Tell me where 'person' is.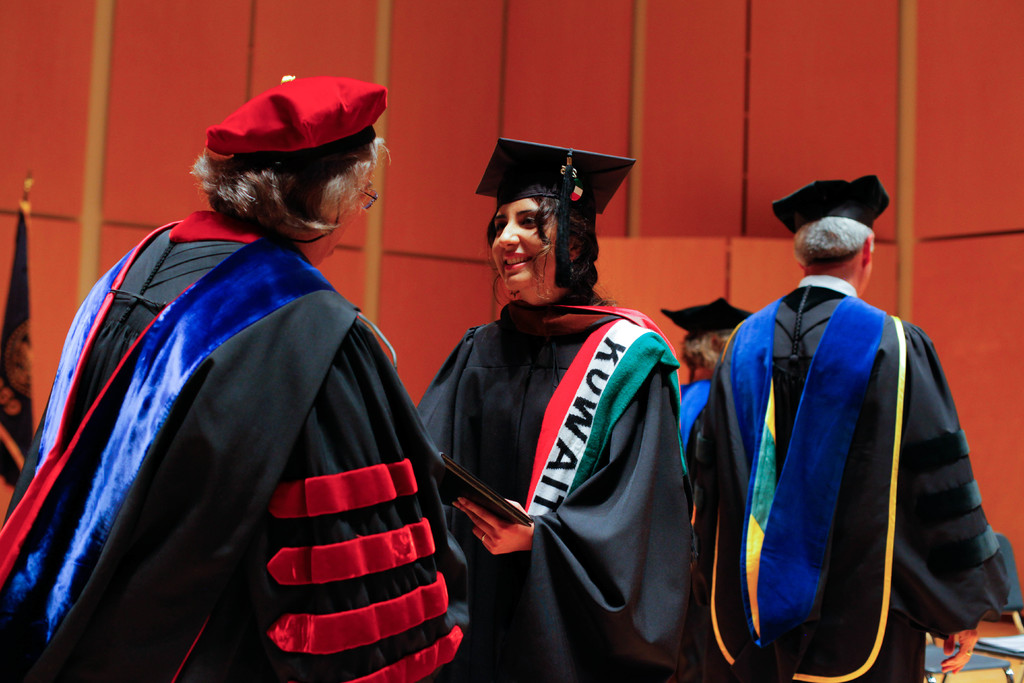
'person' is at pyautogui.locateOnScreen(429, 144, 702, 665).
